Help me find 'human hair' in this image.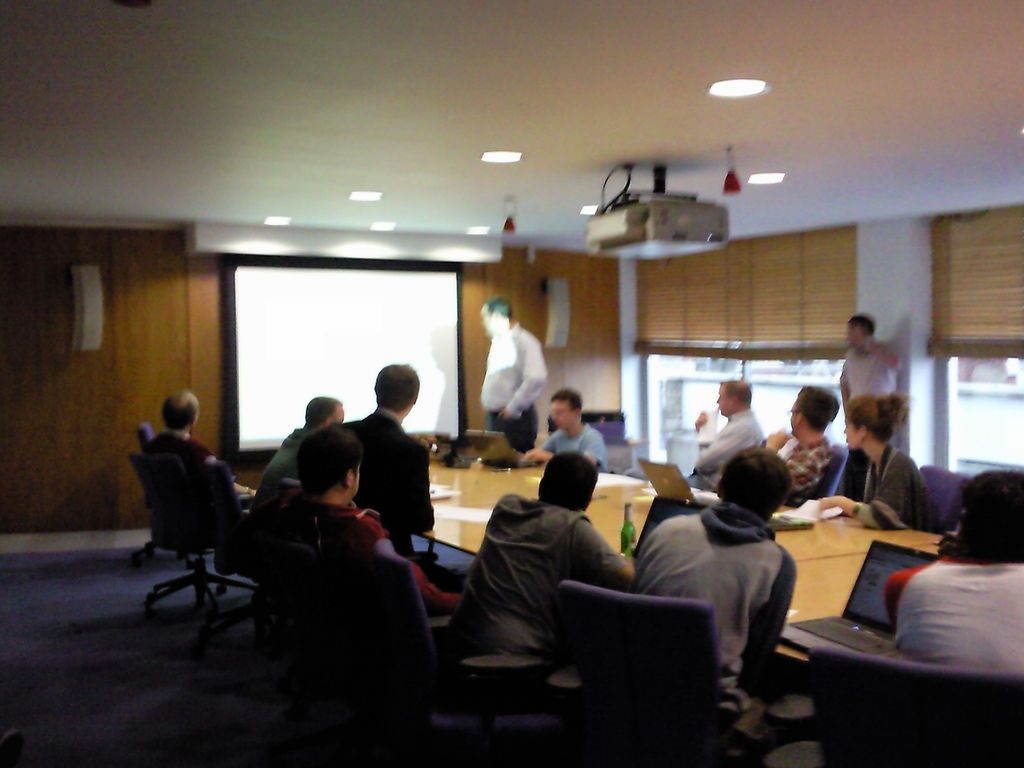
Found it: bbox=(380, 364, 421, 415).
